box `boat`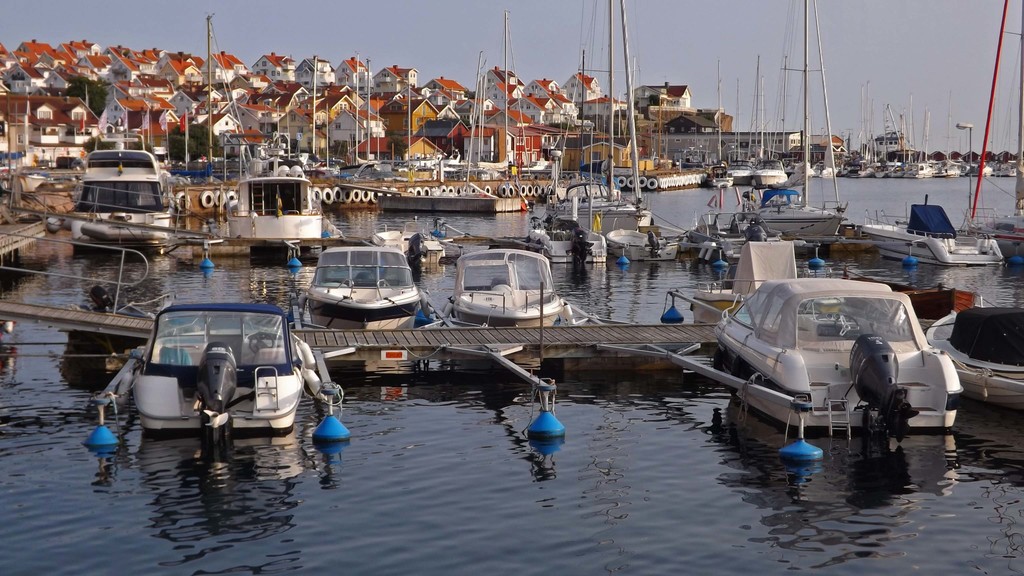
303, 234, 419, 331
